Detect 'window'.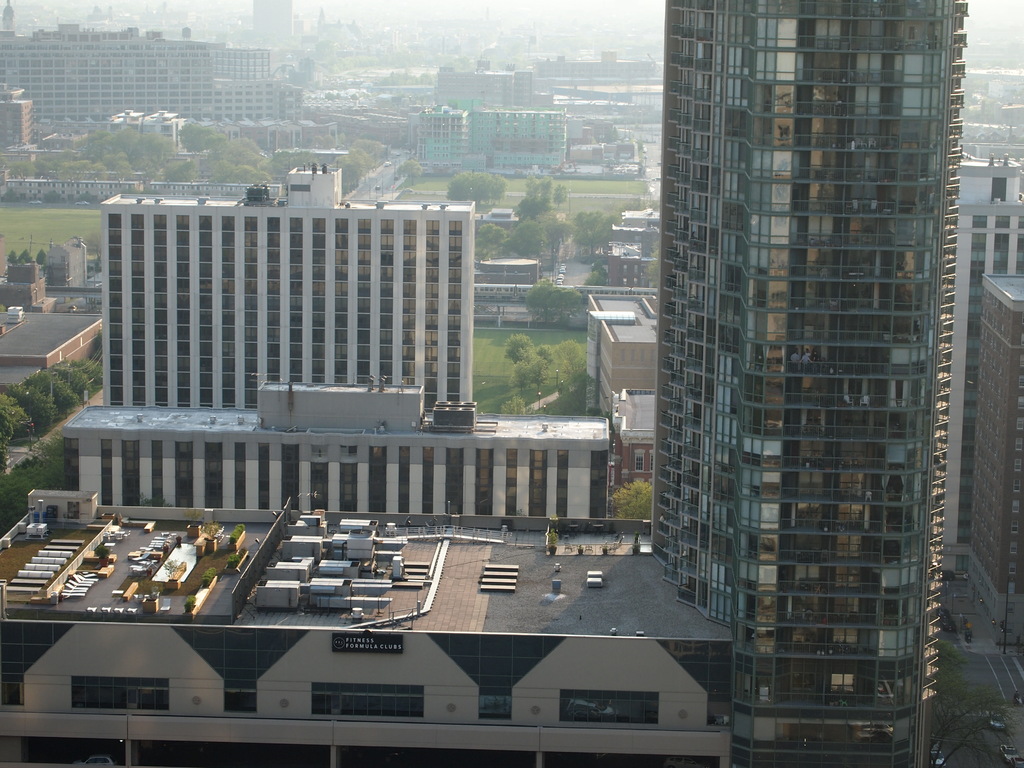
Detected at pyautogui.locateOnScreen(60, 440, 79, 493).
